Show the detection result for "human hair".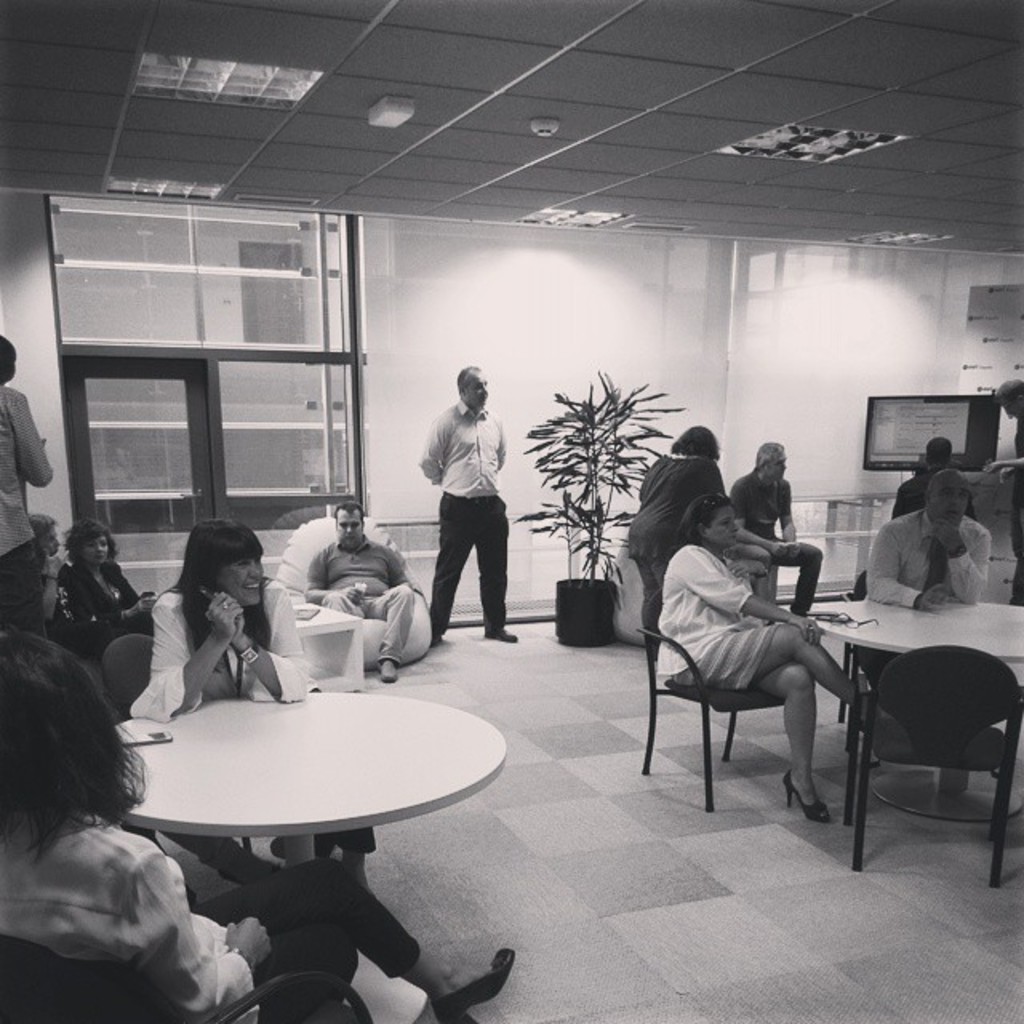
l=22, t=514, r=58, b=547.
